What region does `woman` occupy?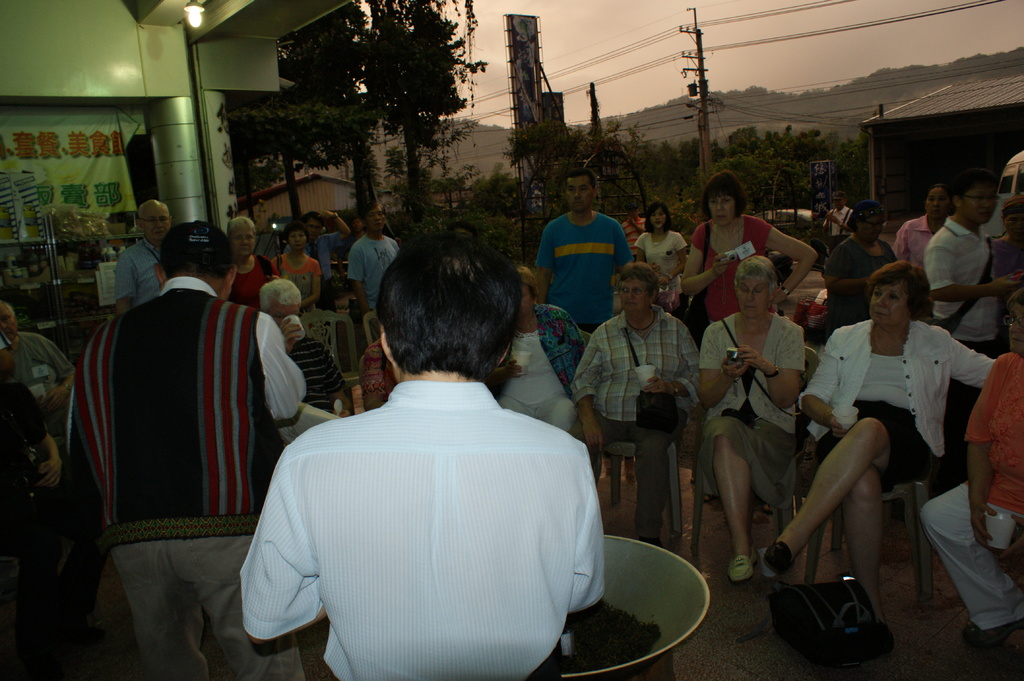
916,288,1023,650.
